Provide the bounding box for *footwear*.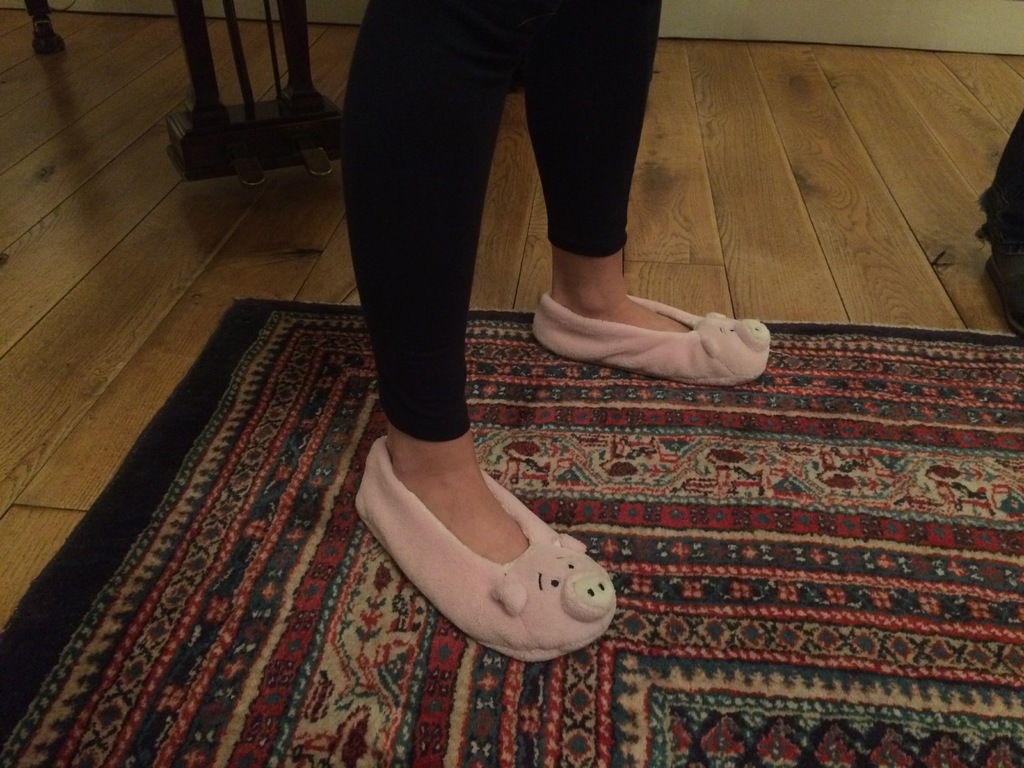
Rect(527, 288, 772, 388).
